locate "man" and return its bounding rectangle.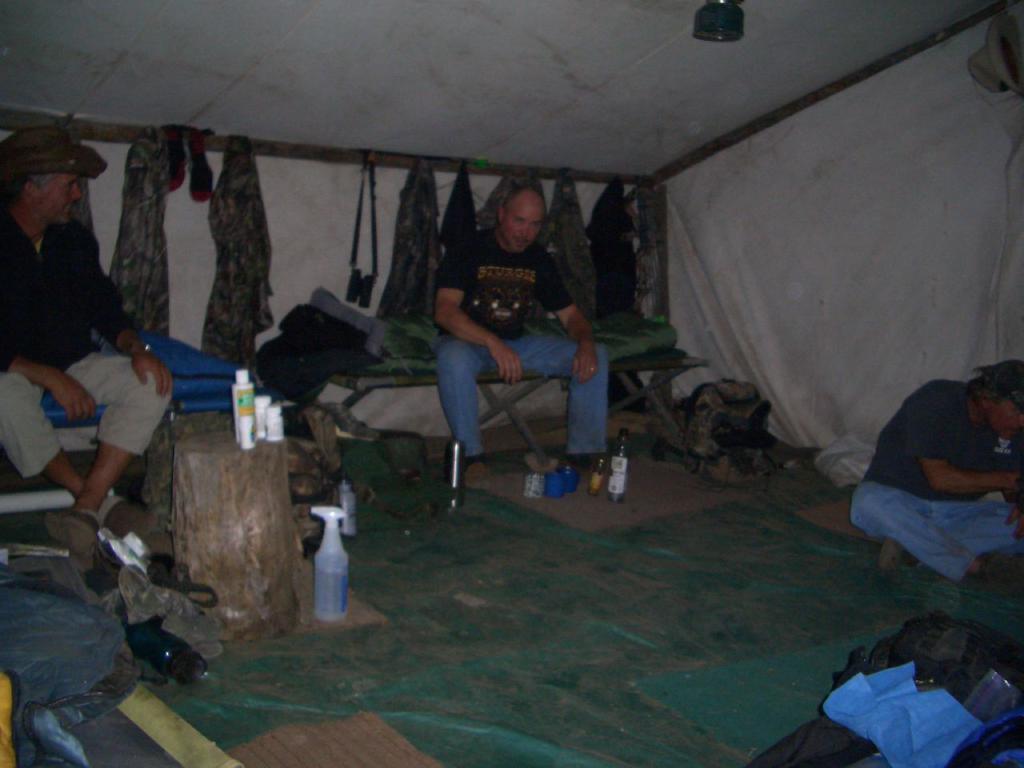
(422, 175, 638, 483).
